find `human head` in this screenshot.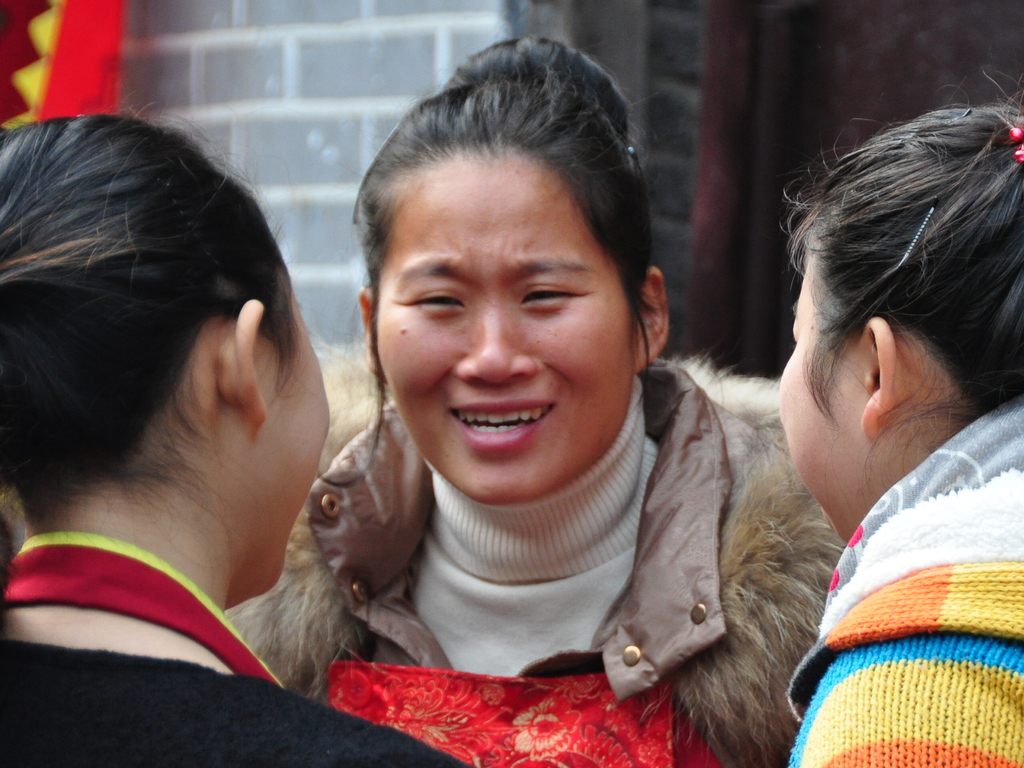
The bounding box for `human head` is (left=0, top=111, right=329, bottom=614).
